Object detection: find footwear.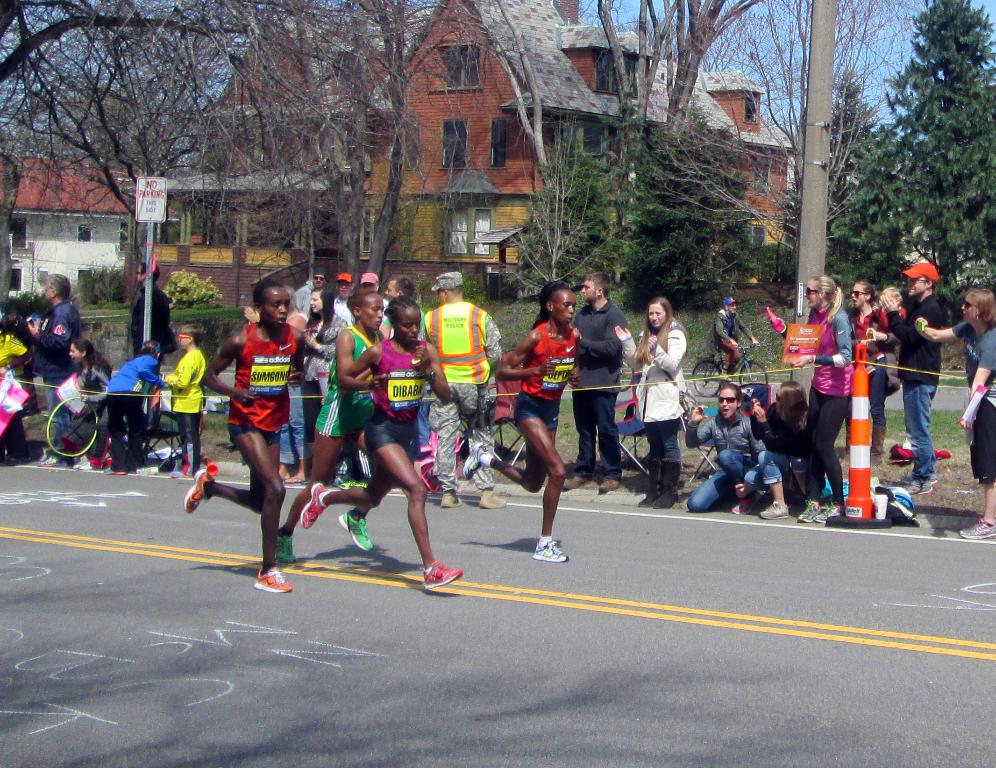
77/458/95/470.
